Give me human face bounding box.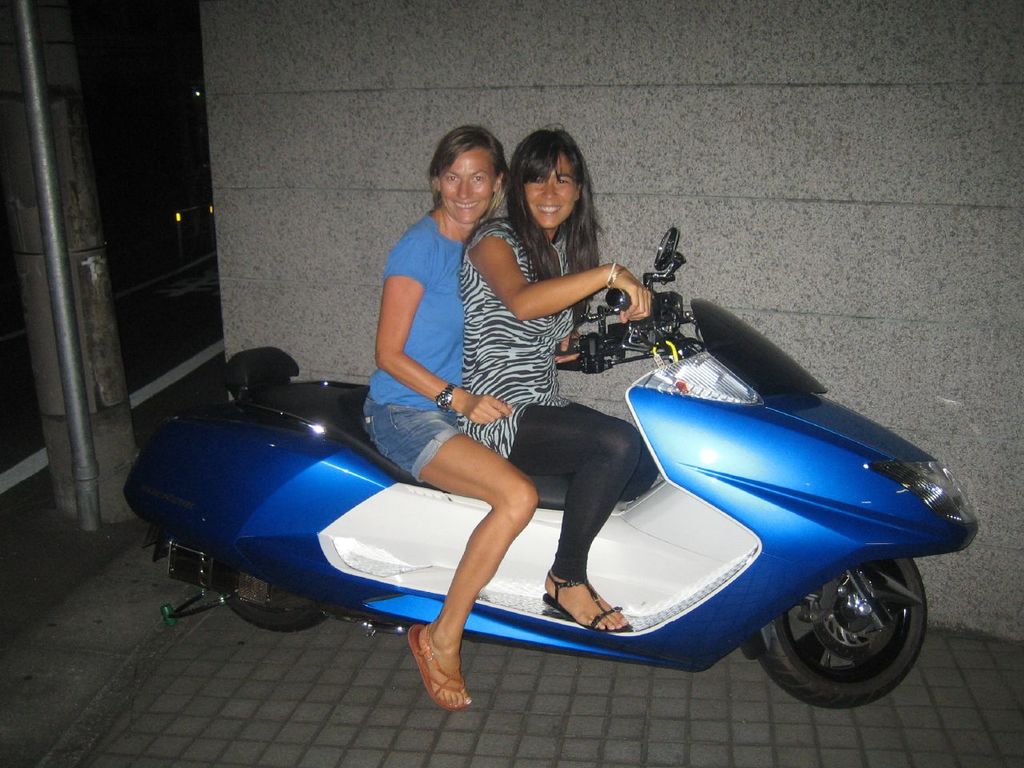
<region>527, 153, 578, 226</region>.
